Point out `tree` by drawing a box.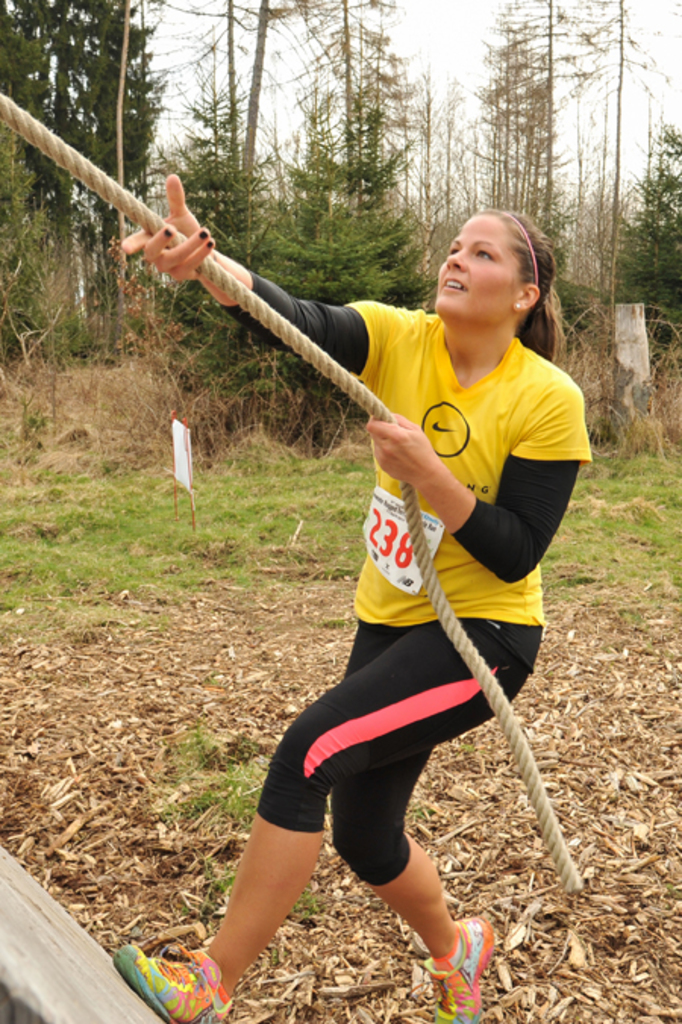
x1=464 y1=0 x2=541 y2=236.
